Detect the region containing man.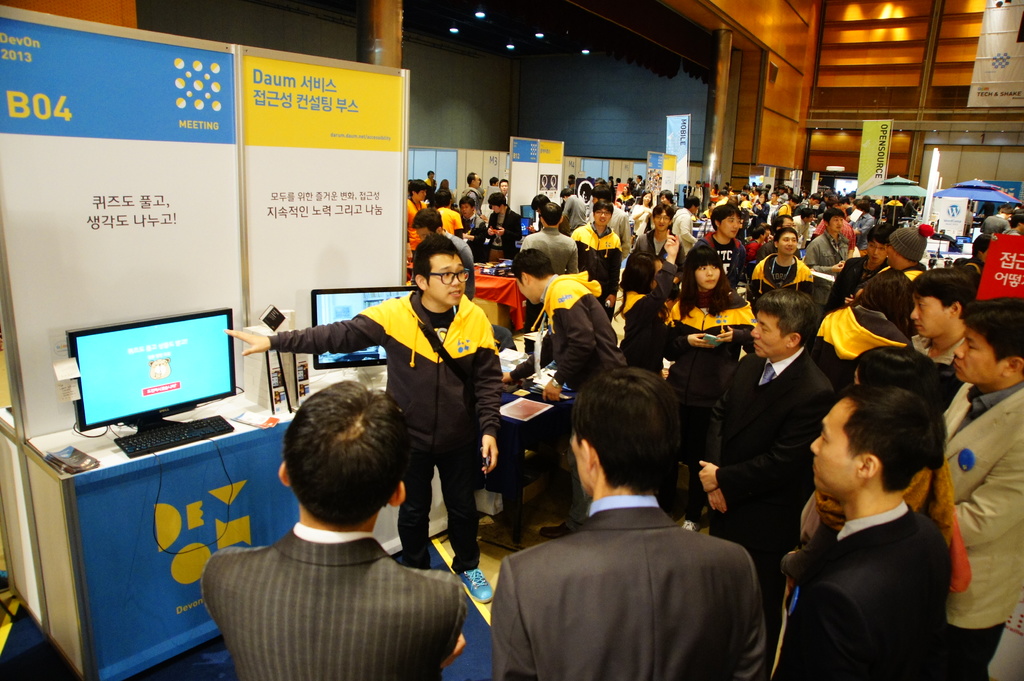
{"x1": 630, "y1": 202, "x2": 684, "y2": 296}.
